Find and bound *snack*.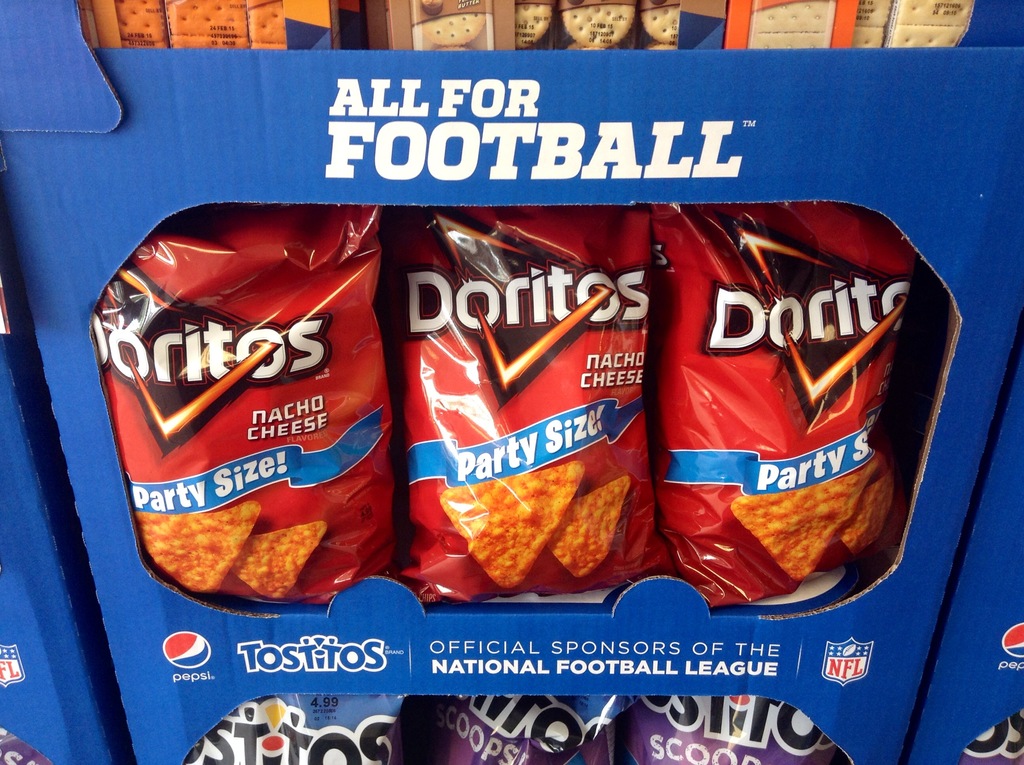
Bound: box=[104, 208, 385, 609].
